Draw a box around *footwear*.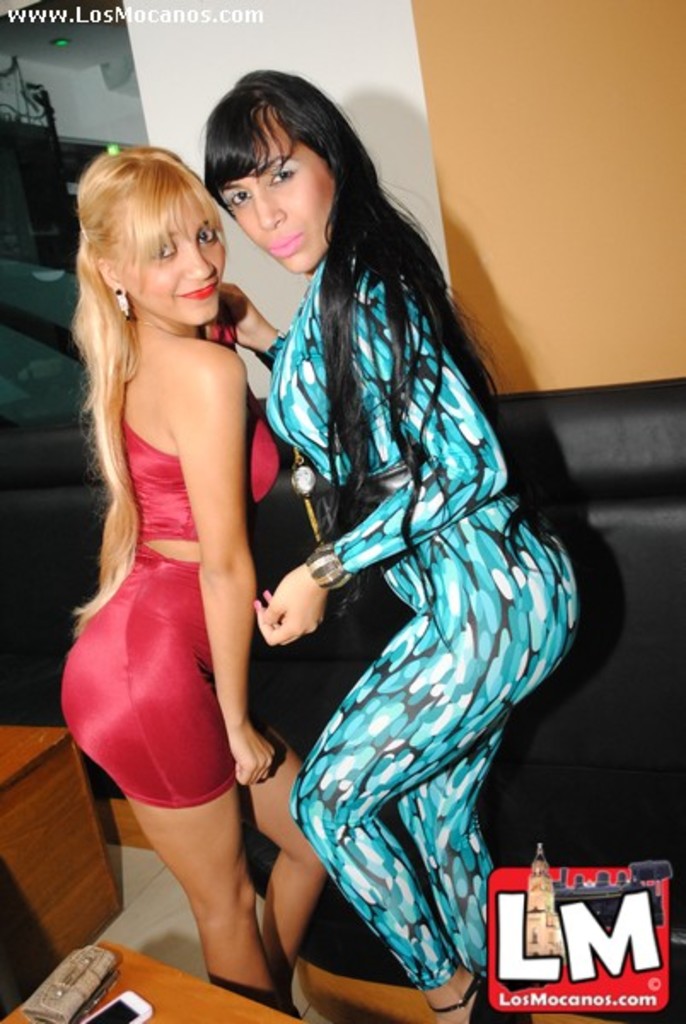
{"x1": 427, "y1": 981, "x2": 534, "y2": 1022}.
